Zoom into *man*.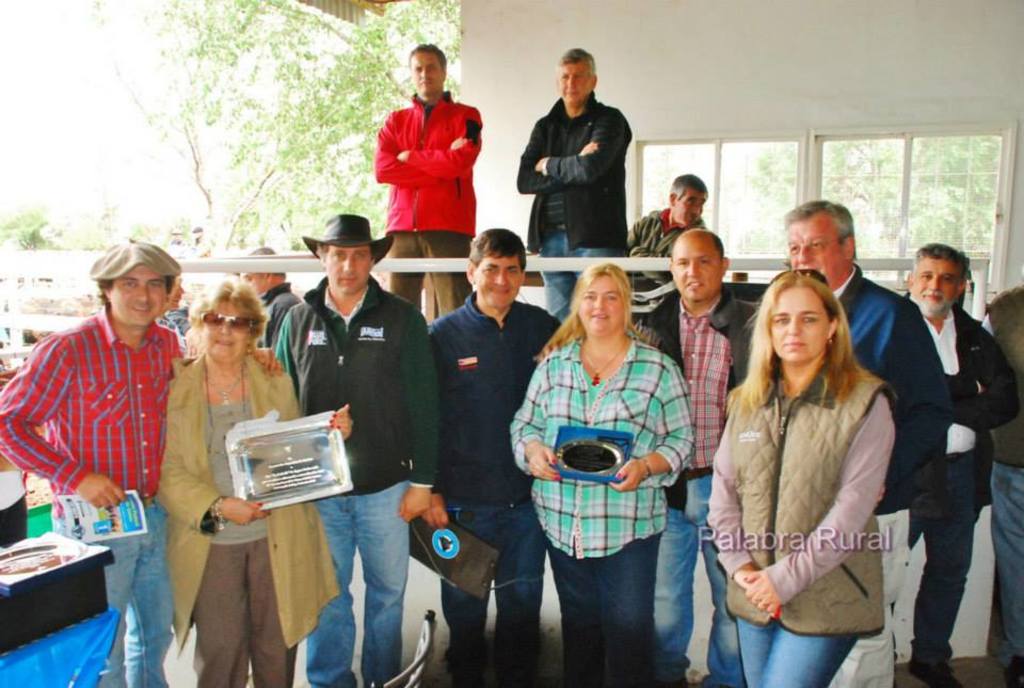
Zoom target: BBox(738, 194, 957, 687).
